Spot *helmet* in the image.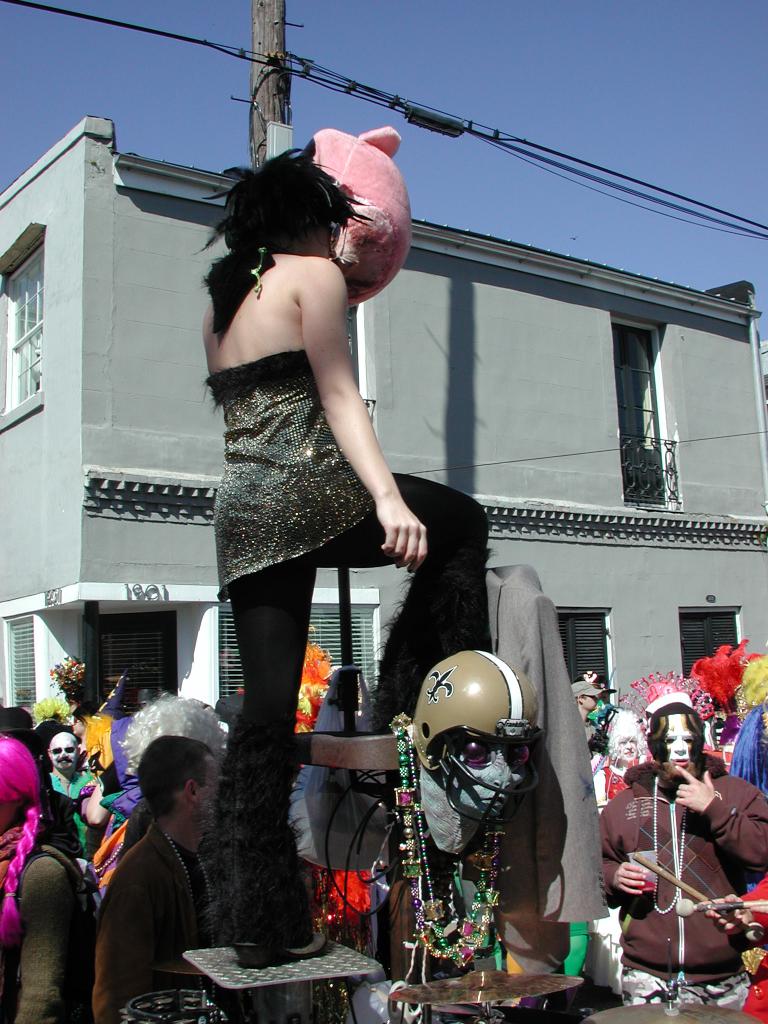
*helmet* found at [x1=407, y1=668, x2=541, y2=845].
